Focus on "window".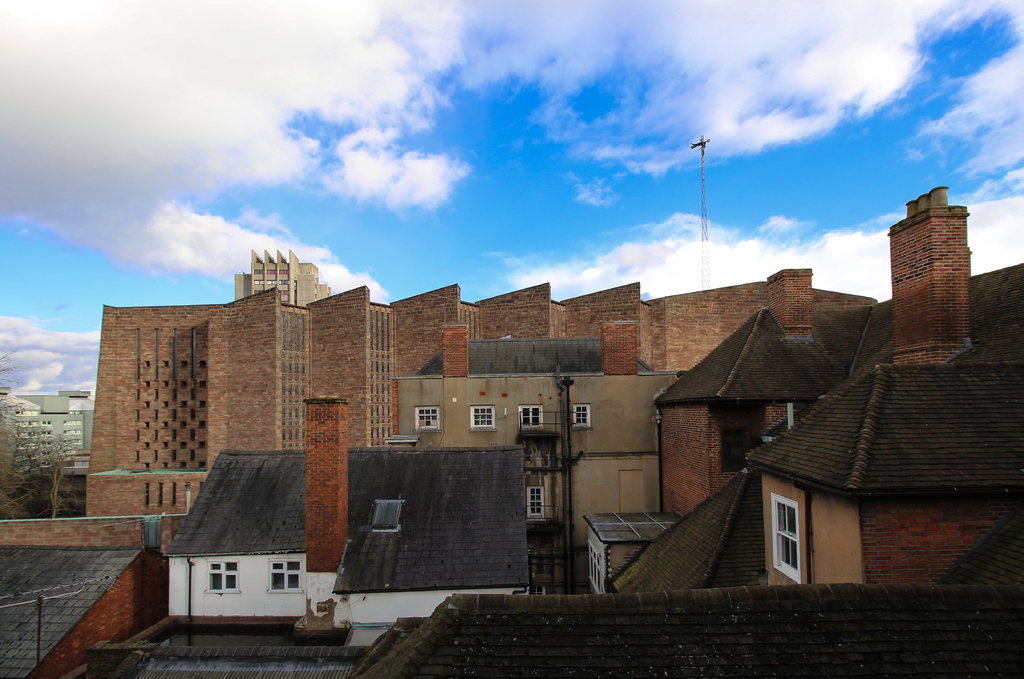
Focused at [x1=251, y1=289, x2=256, y2=292].
